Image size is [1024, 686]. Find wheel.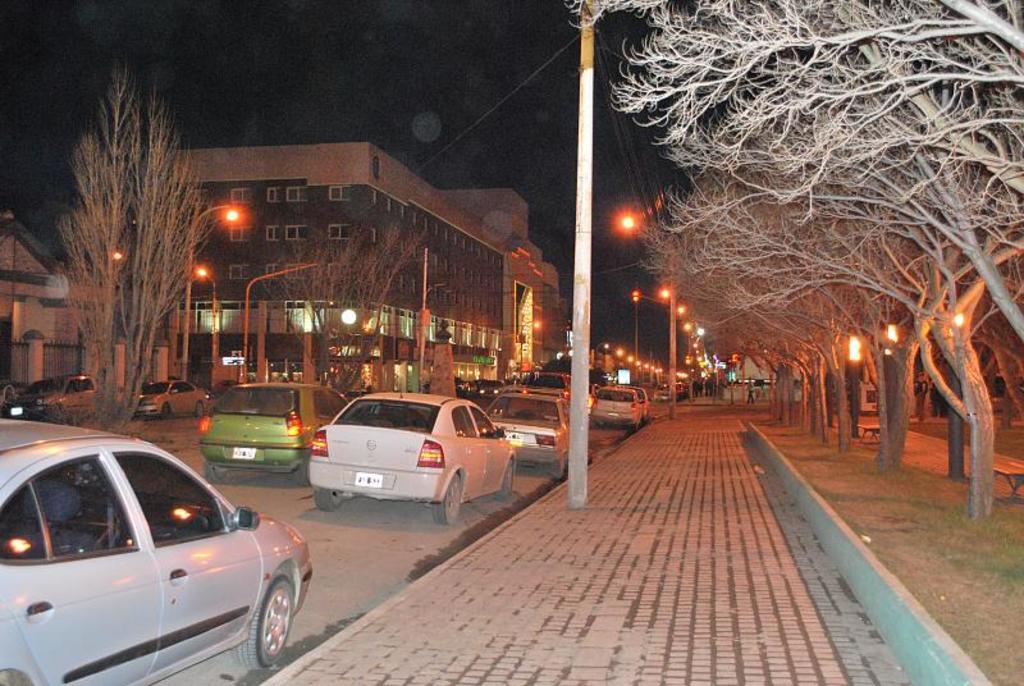
left=161, top=403, right=175, bottom=420.
